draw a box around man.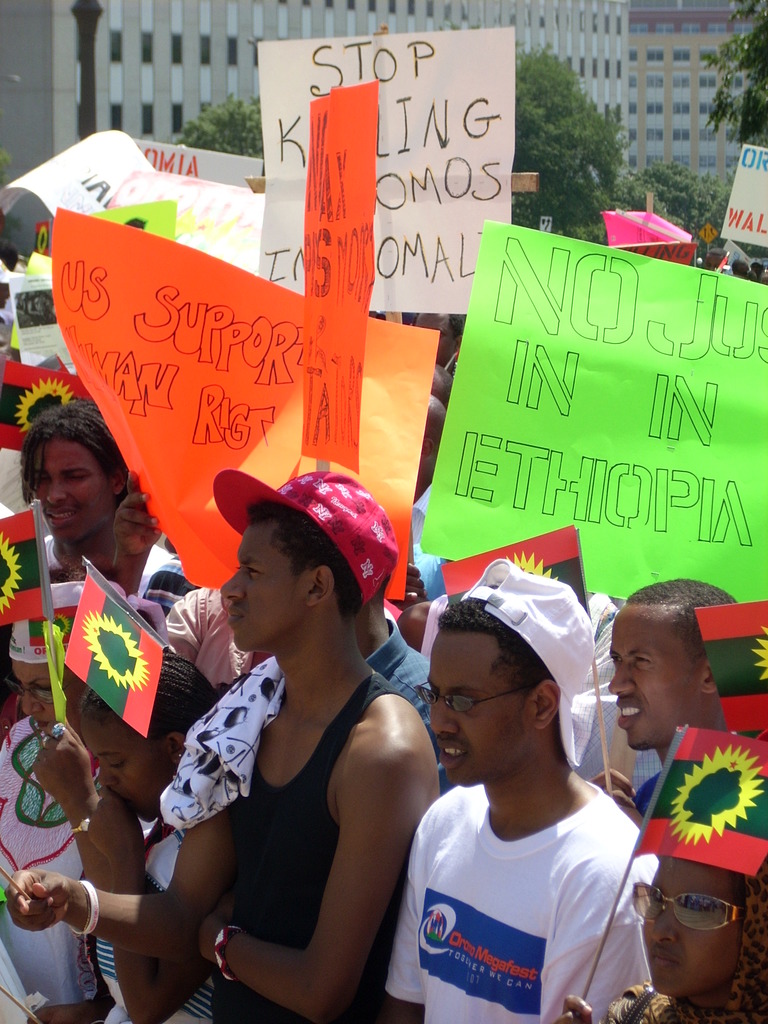
BBox(12, 405, 129, 582).
